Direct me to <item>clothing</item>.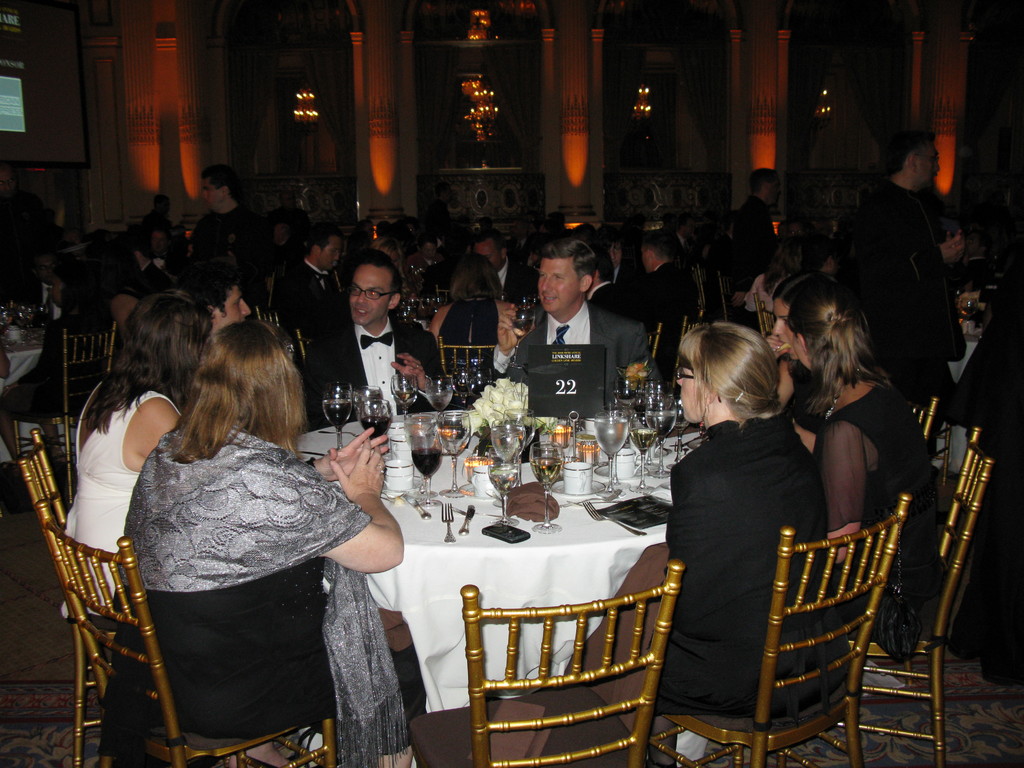
Direction: l=57, t=383, r=181, b=630.
